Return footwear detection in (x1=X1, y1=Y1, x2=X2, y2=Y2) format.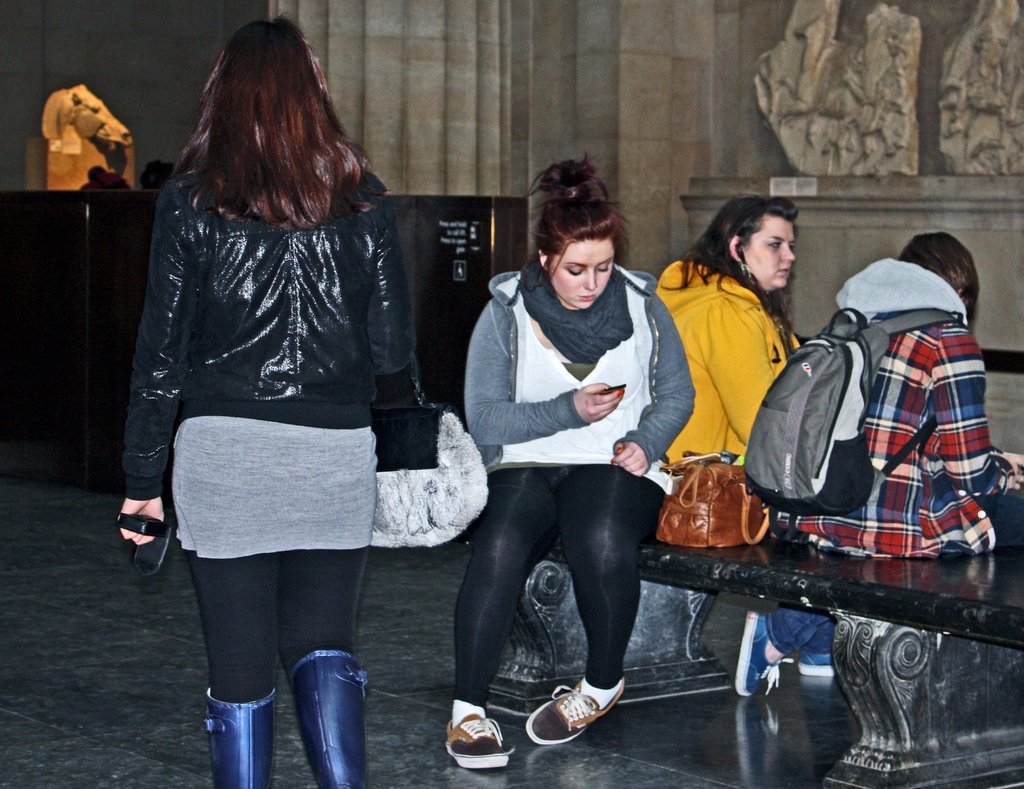
(x1=283, y1=648, x2=372, y2=788).
